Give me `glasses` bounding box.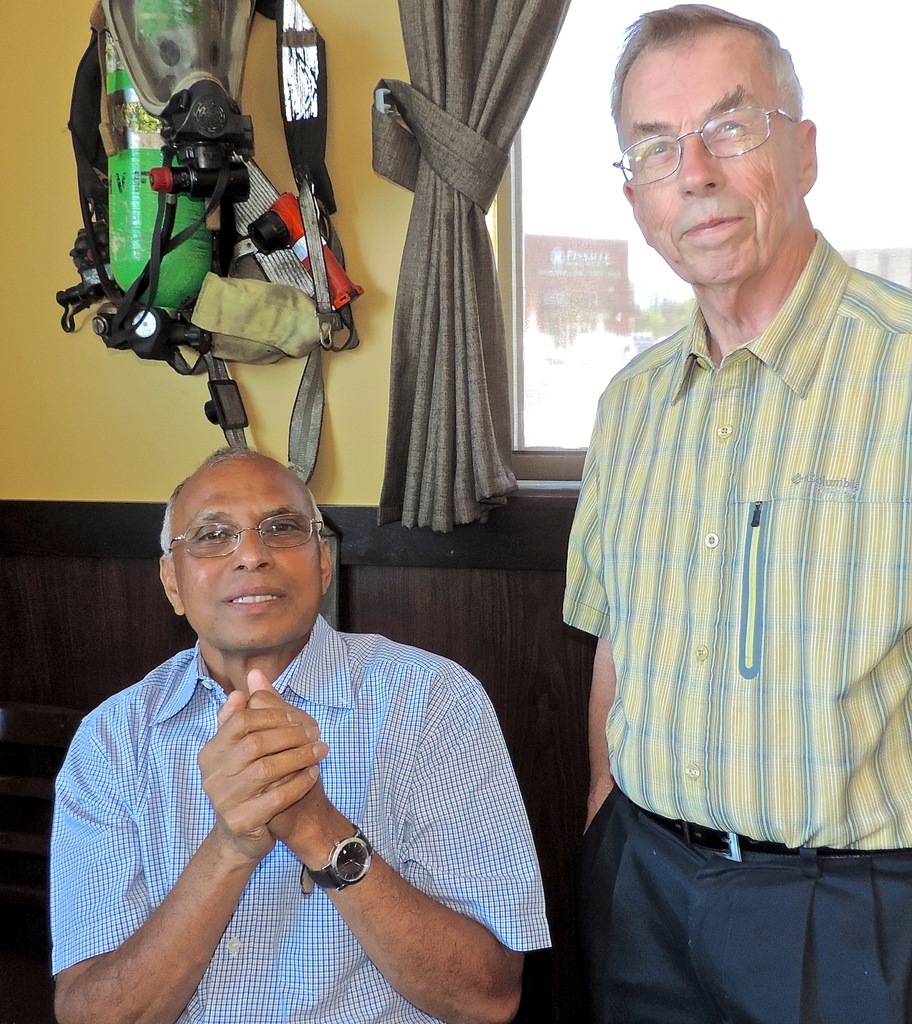
610,111,804,189.
